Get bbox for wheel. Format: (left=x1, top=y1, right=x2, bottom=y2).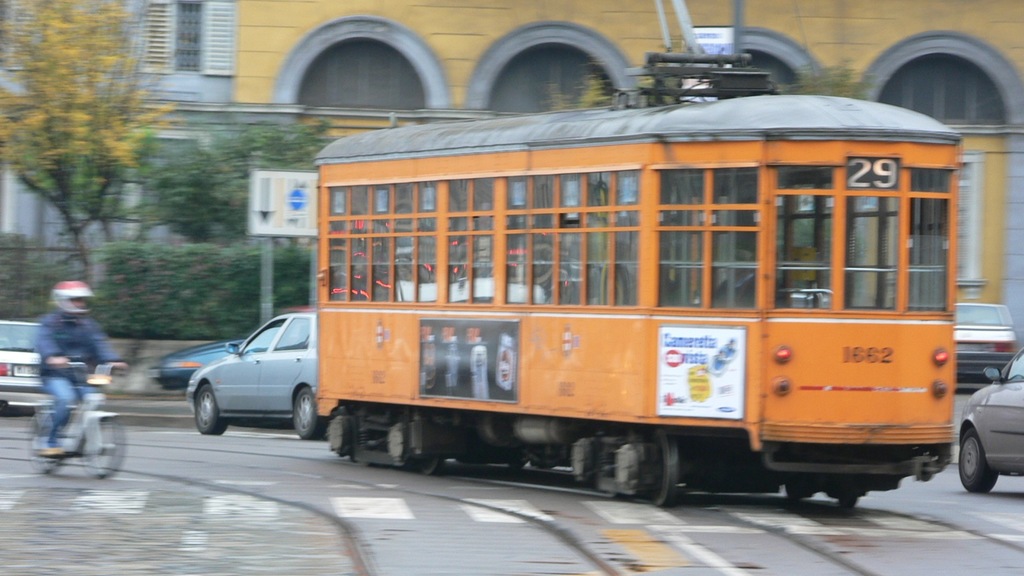
(left=287, top=388, right=330, bottom=440).
